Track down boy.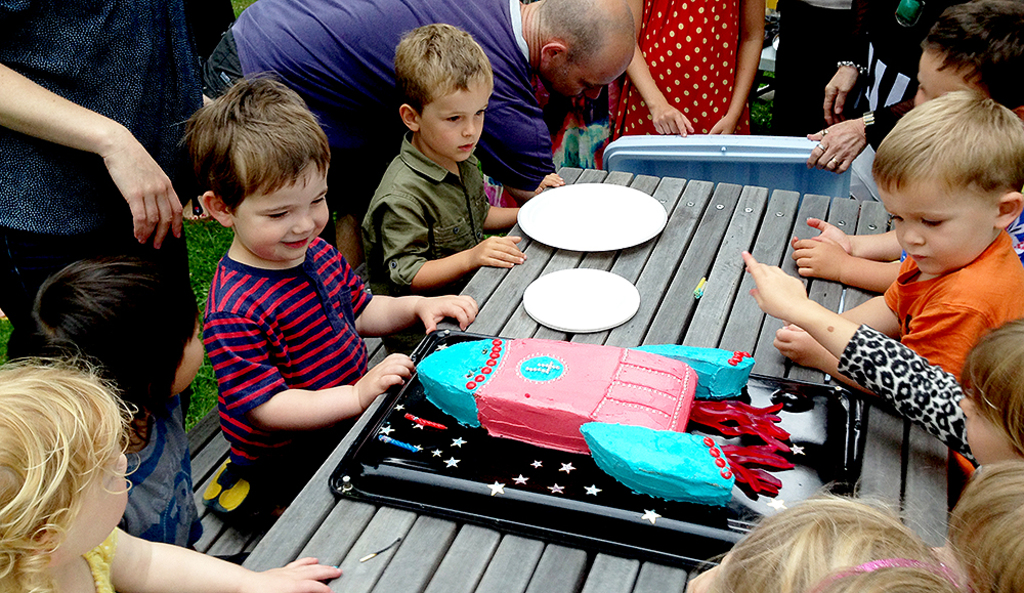
Tracked to <box>907,0,1023,107</box>.
